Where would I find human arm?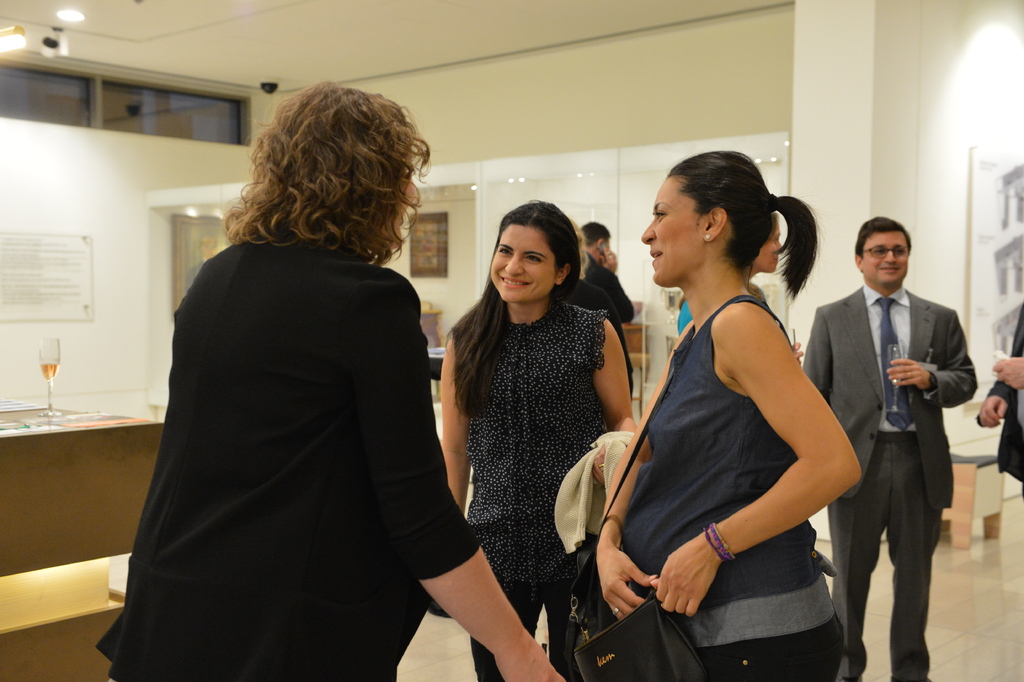
At (x1=584, y1=239, x2=634, y2=325).
